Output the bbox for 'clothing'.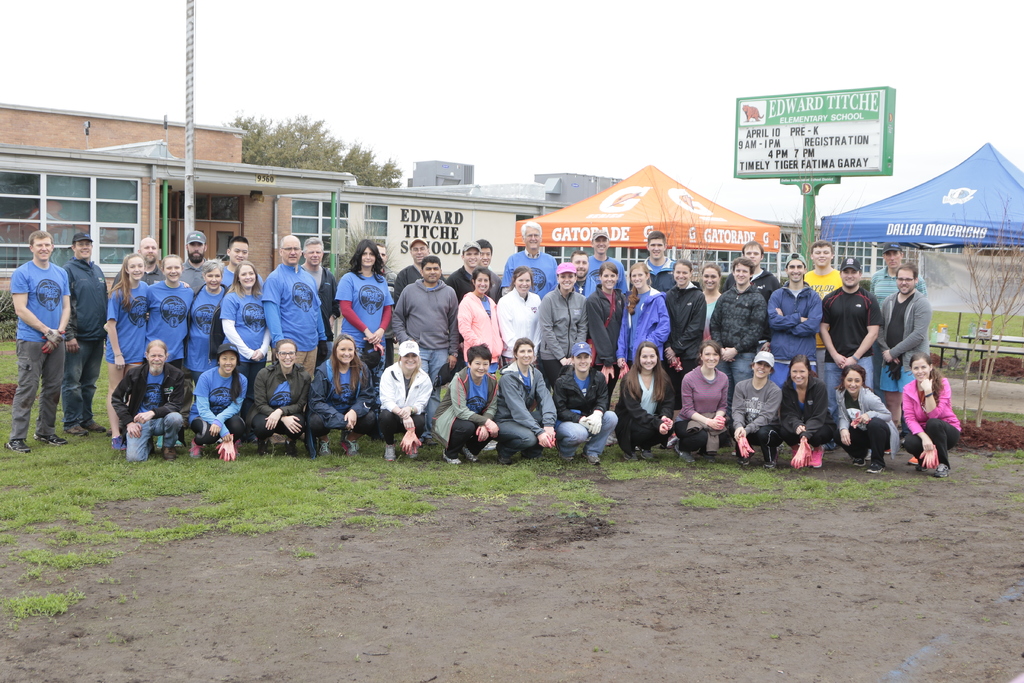
(x1=106, y1=276, x2=145, y2=369).
